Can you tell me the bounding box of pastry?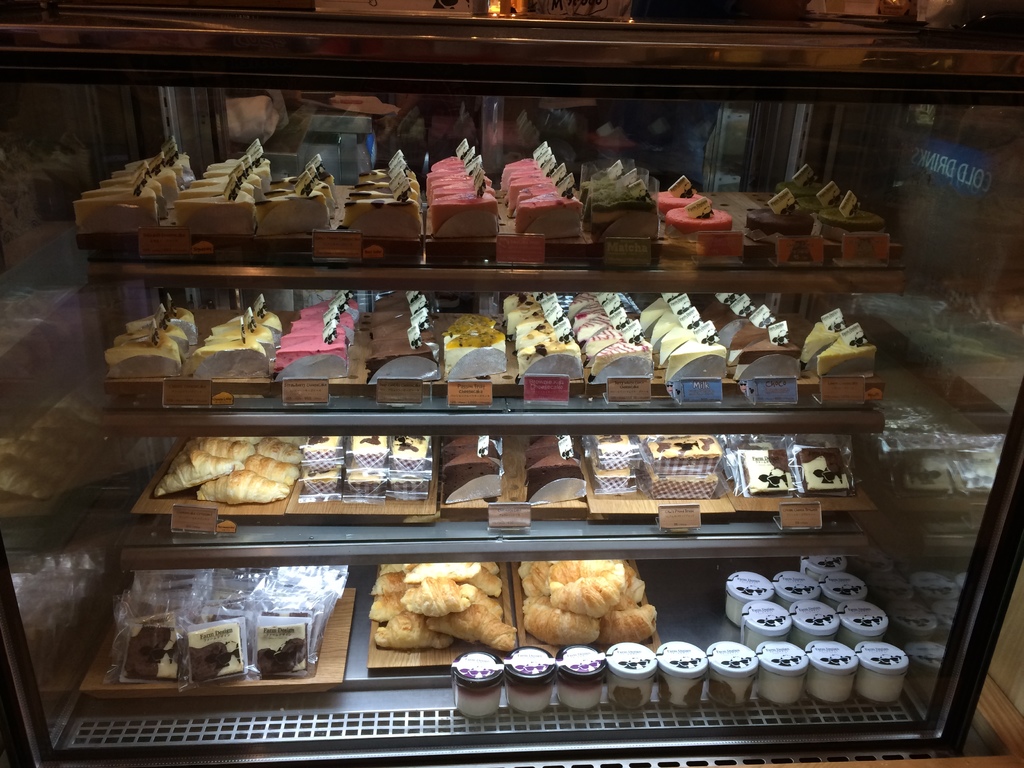
[left=440, top=428, right=502, bottom=456].
